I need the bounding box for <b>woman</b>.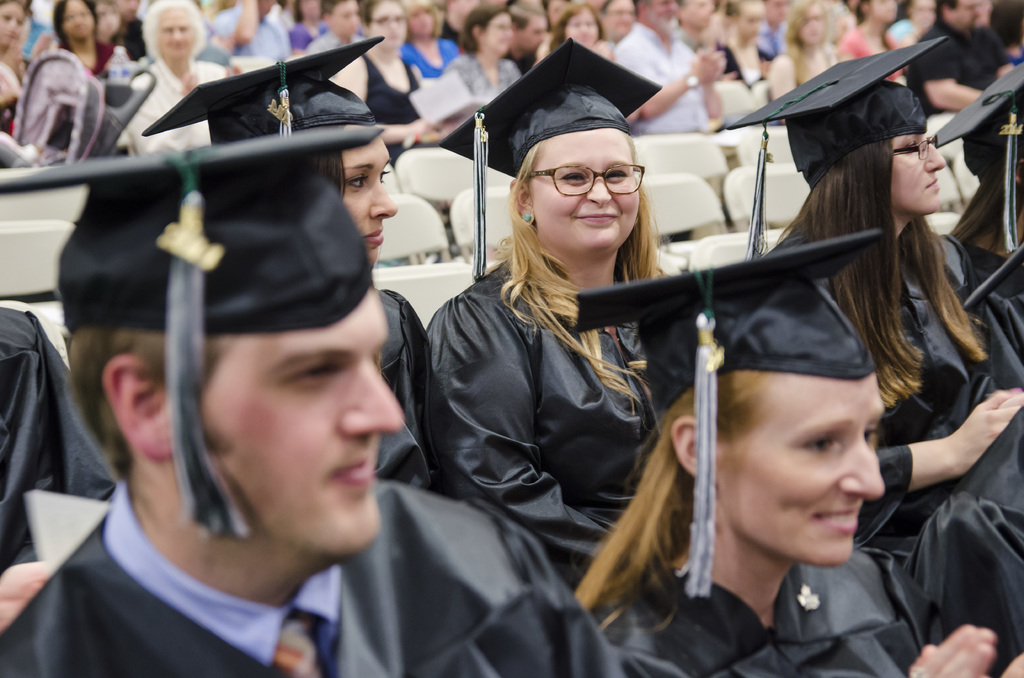
Here it is: BBox(705, 29, 1023, 538).
